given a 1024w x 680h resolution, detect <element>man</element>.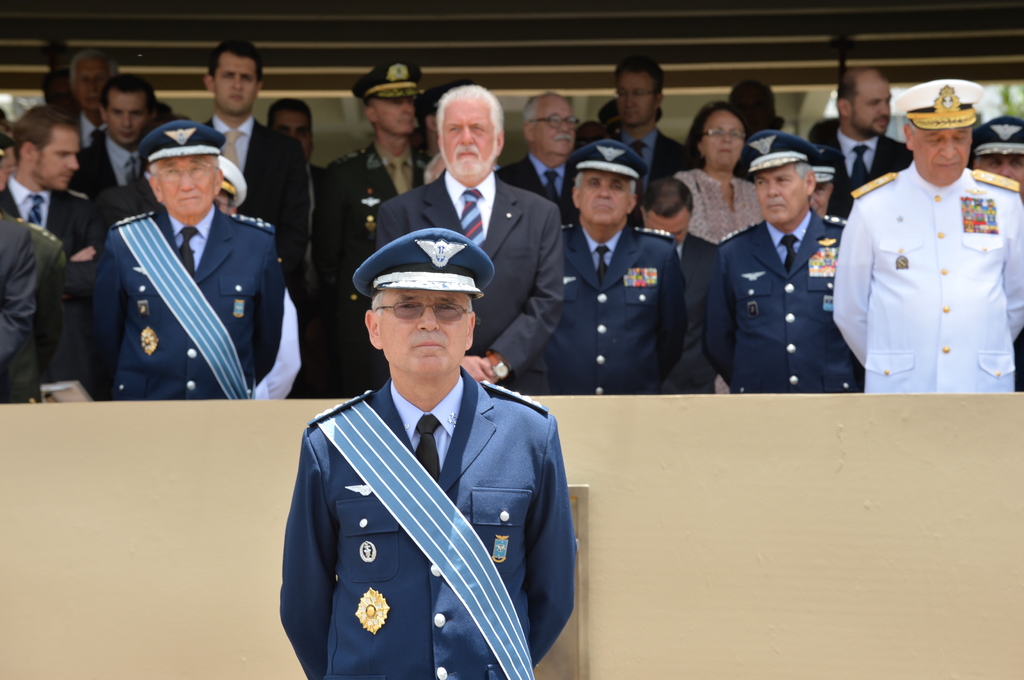
rect(269, 95, 325, 287).
